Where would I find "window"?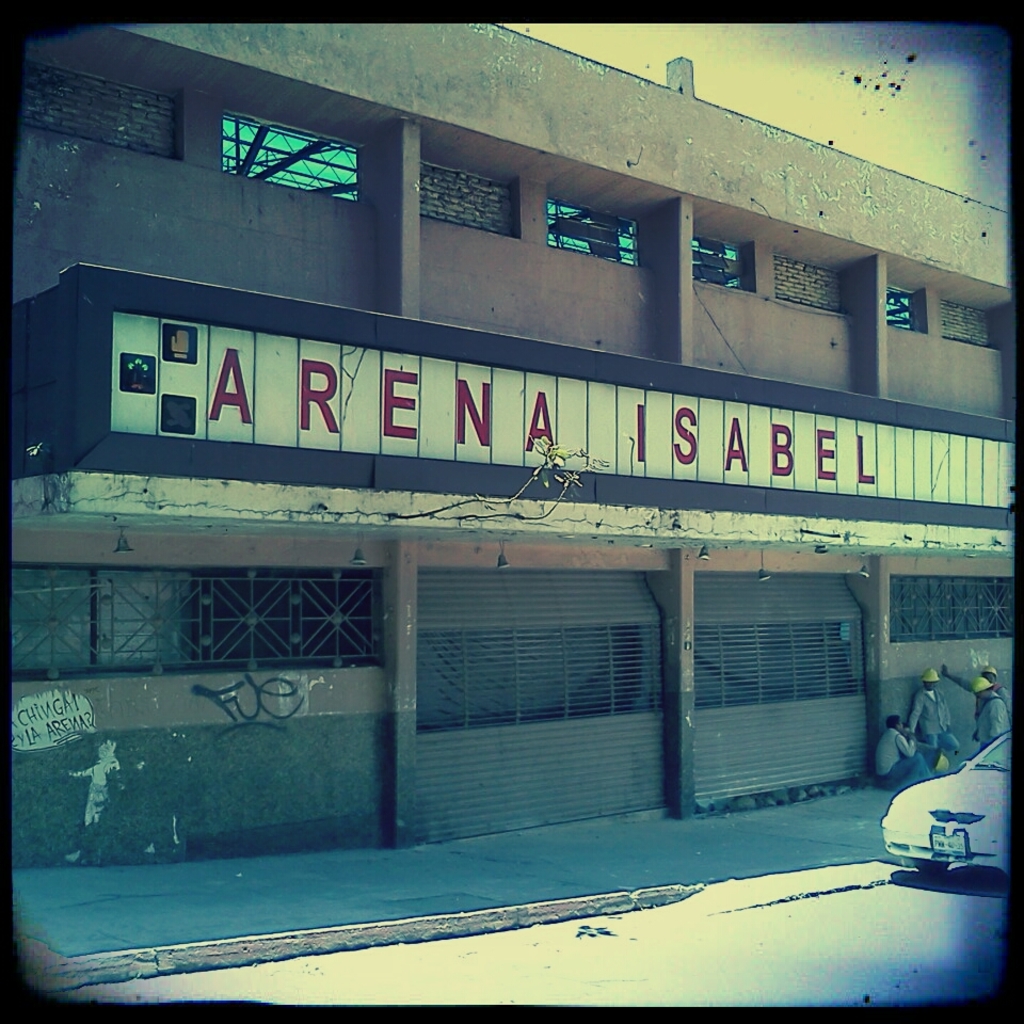
At <box>222,121,357,203</box>.
